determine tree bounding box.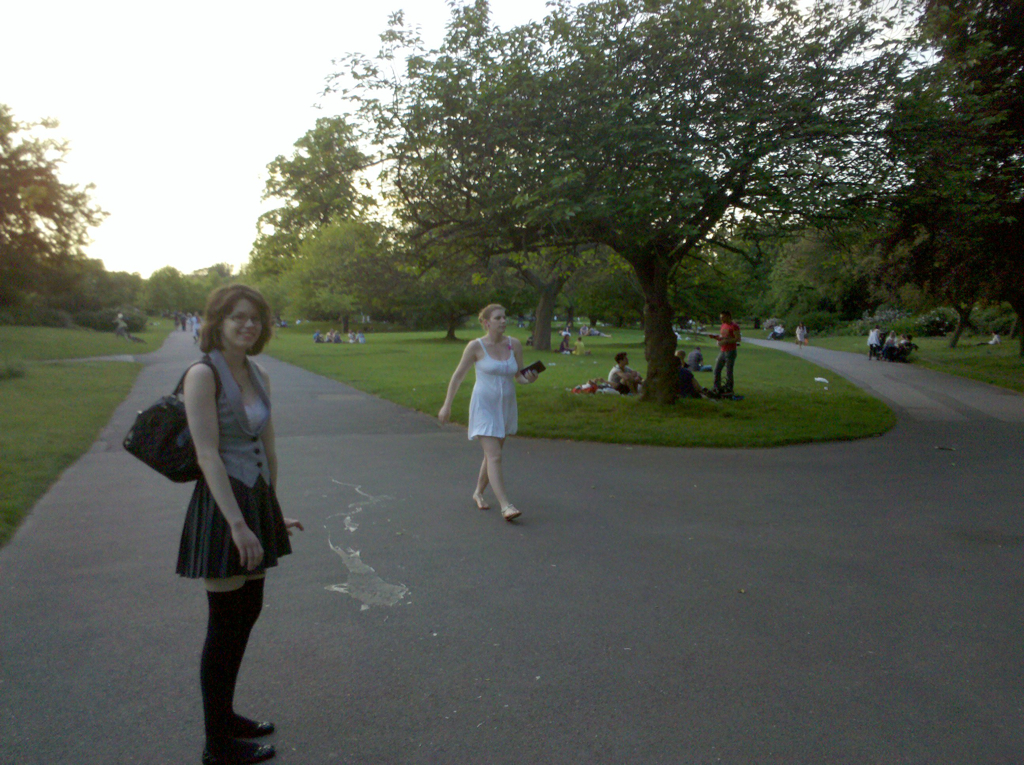
Determined: [416, 0, 960, 432].
